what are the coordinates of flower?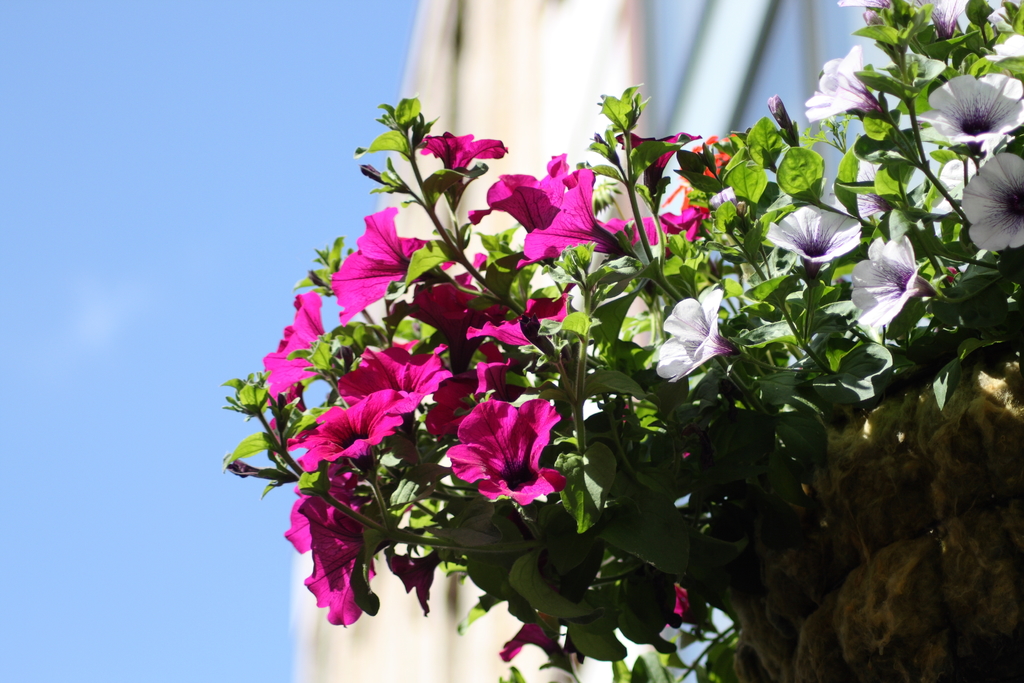
(x1=497, y1=609, x2=570, y2=670).
